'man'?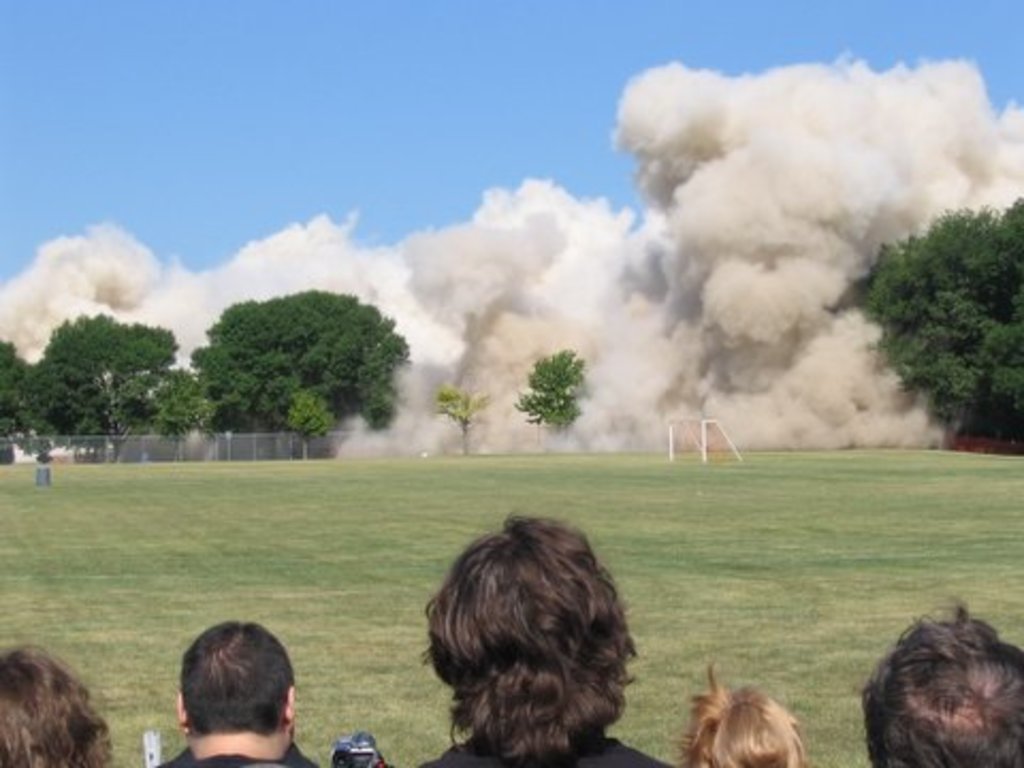
BBox(420, 518, 678, 766)
